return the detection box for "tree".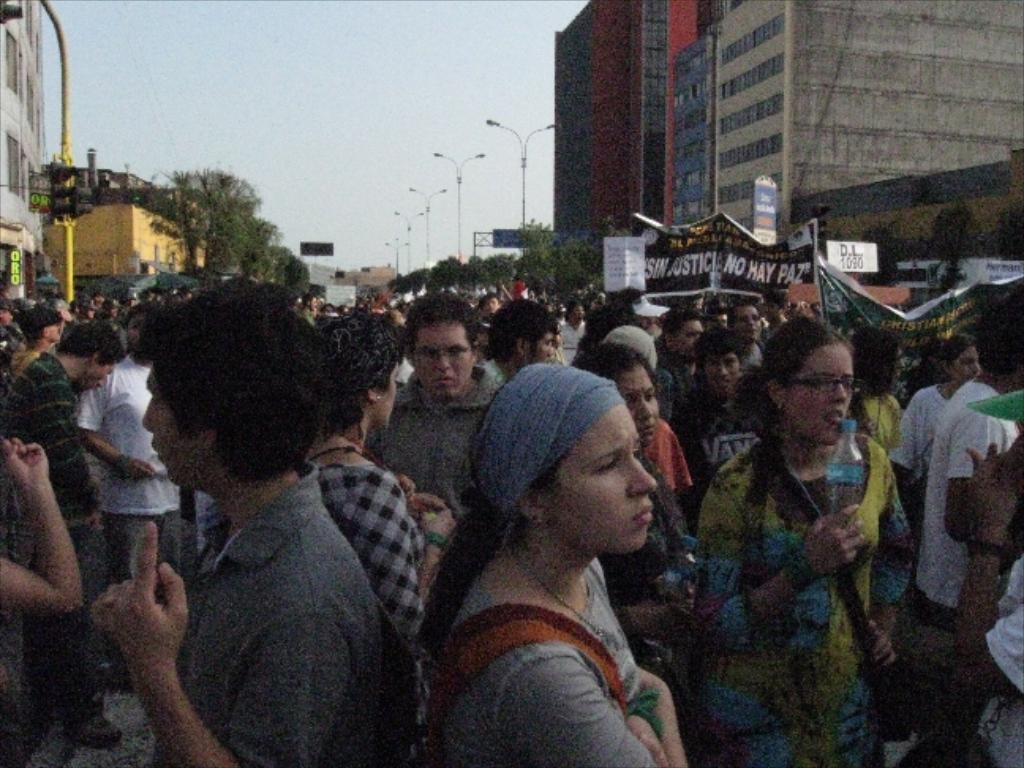
{"left": 137, "top": 171, "right": 303, "bottom": 305}.
